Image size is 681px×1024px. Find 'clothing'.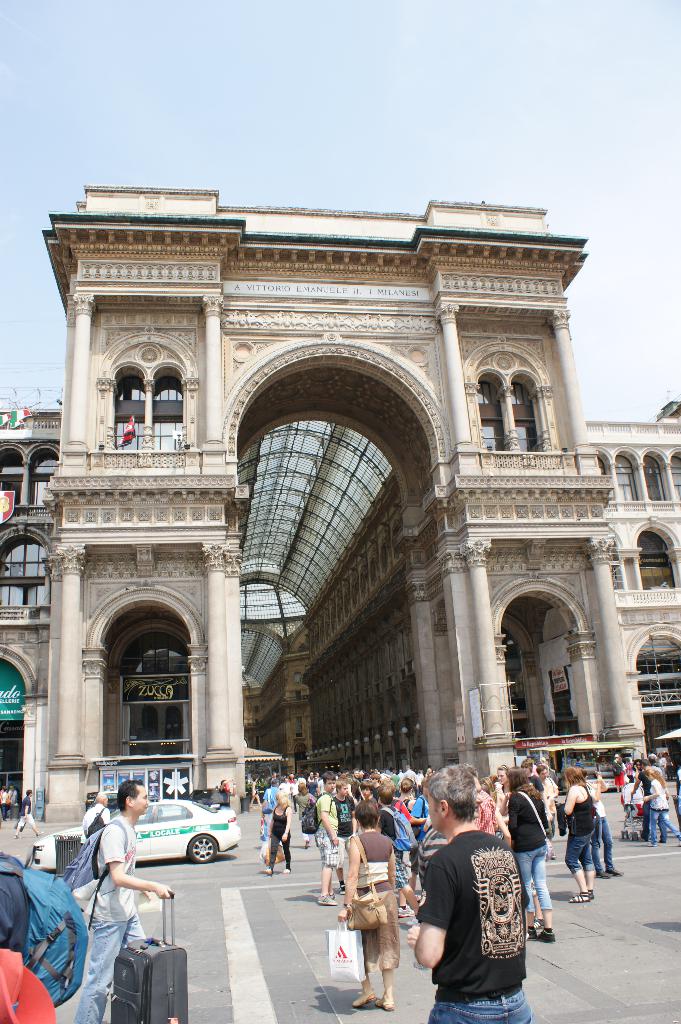
pyautogui.locateOnScreen(0, 850, 49, 1023).
